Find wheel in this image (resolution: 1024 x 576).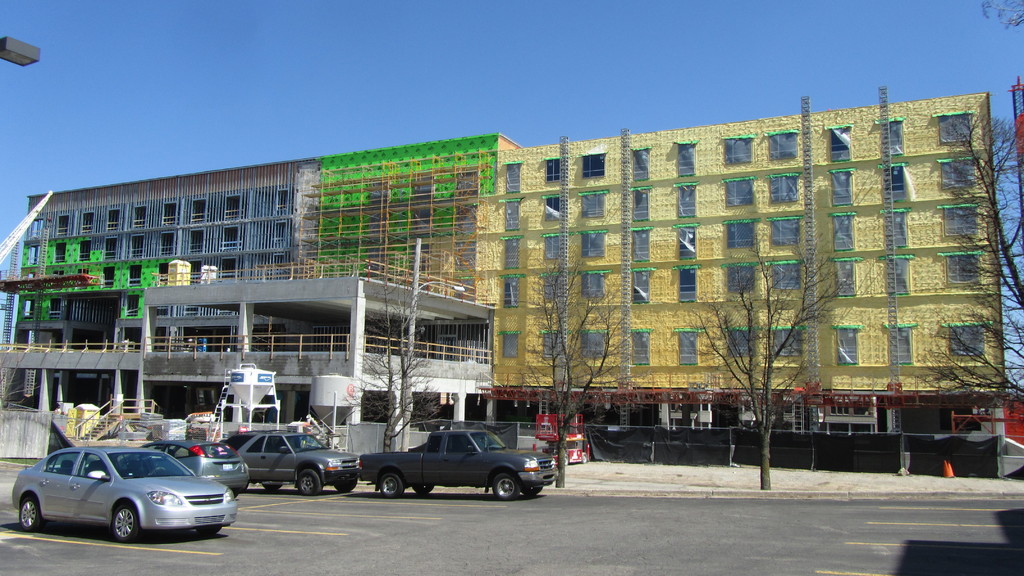
crop(23, 495, 38, 531).
